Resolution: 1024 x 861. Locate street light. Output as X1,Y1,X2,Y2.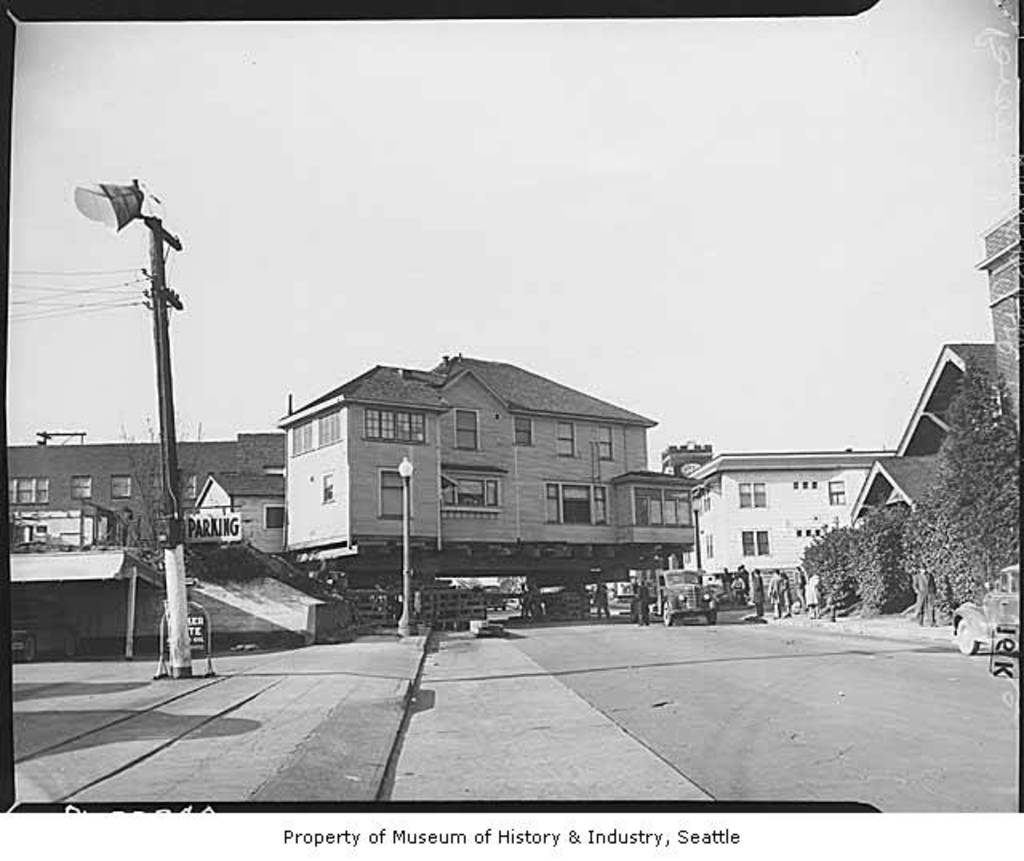
56,166,221,618.
